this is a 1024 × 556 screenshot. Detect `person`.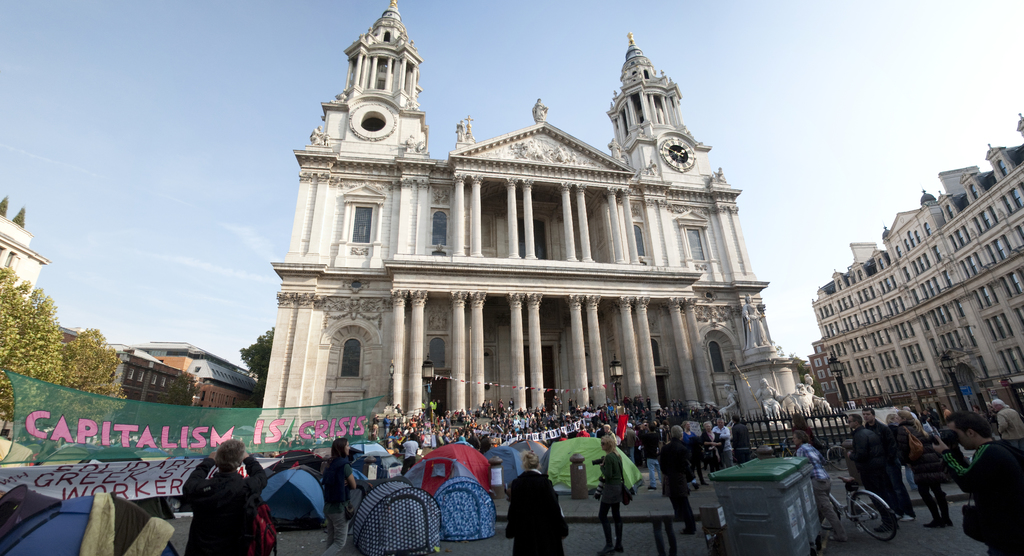
<region>595, 435, 625, 554</region>.
